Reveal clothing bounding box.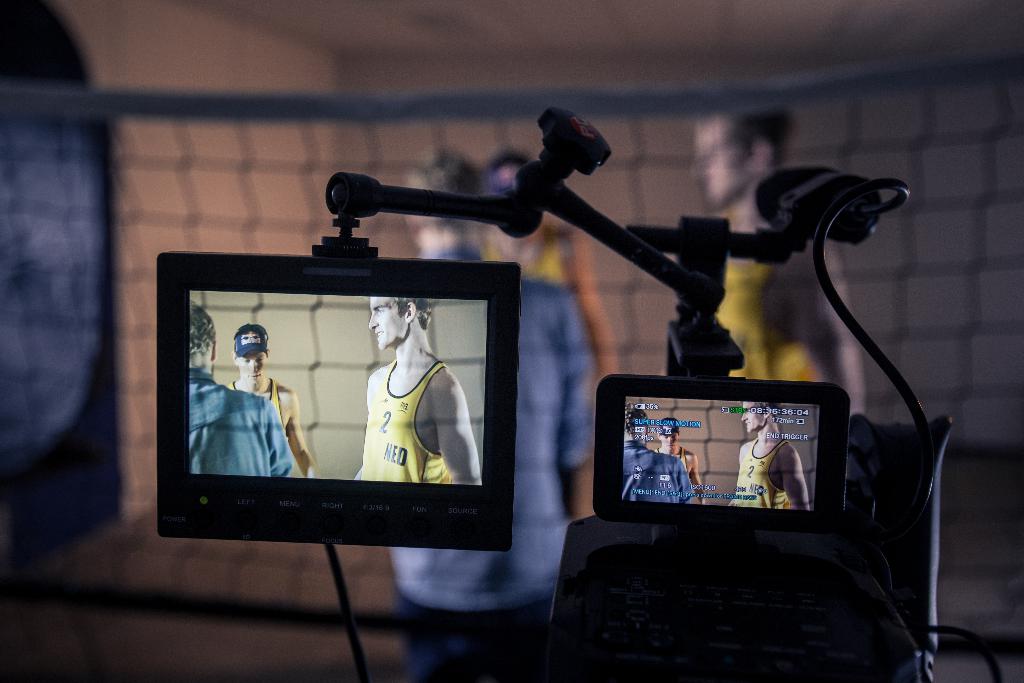
Revealed: (186,364,294,482).
